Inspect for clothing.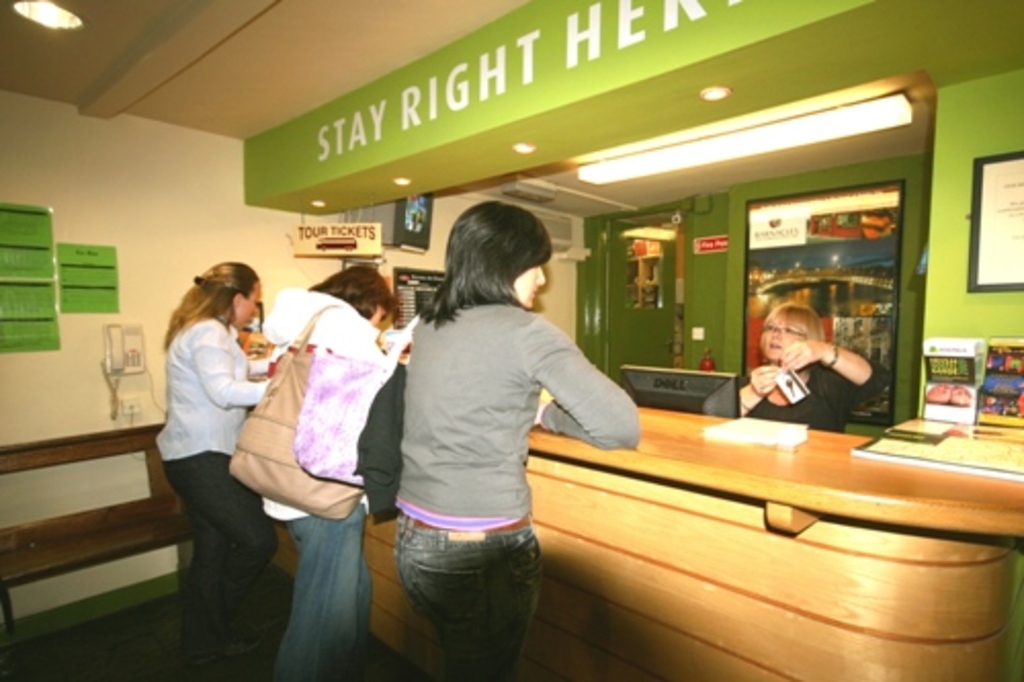
Inspection: [left=369, top=219, right=618, bottom=645].
